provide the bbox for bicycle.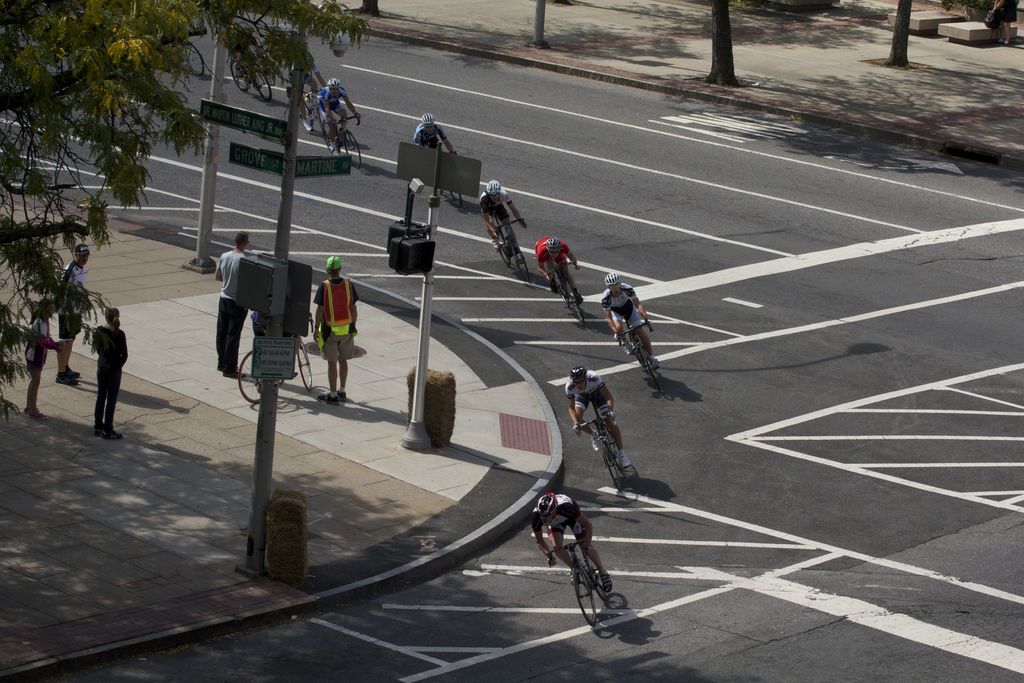
box(543, 259, 585, 325).
